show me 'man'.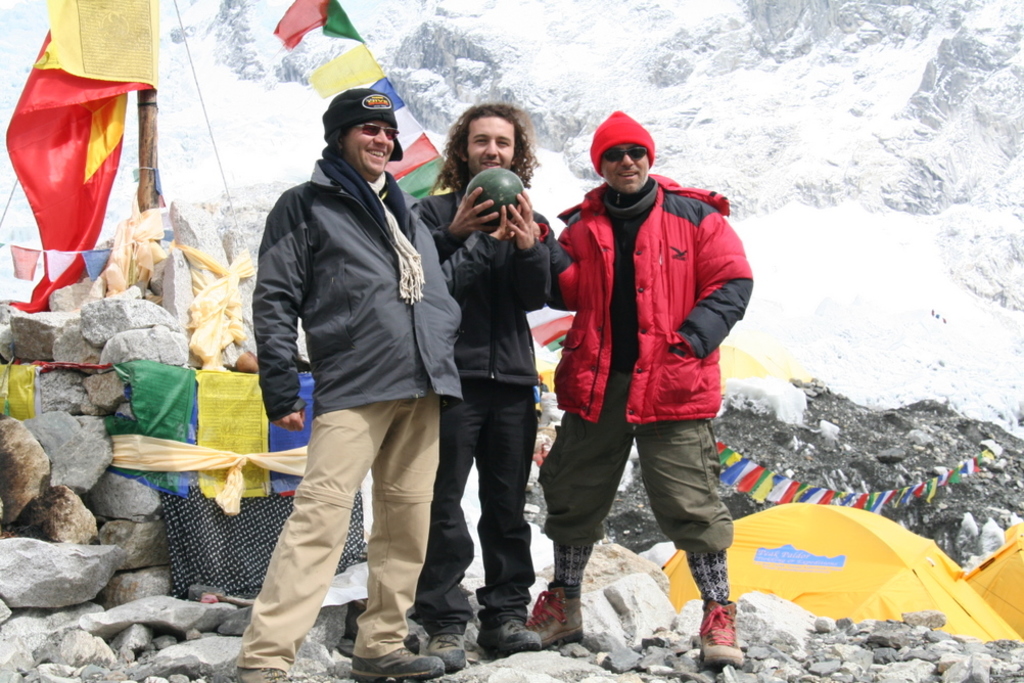
'man' is here: [x1=418, y1=101, x2=545, y2=671].
